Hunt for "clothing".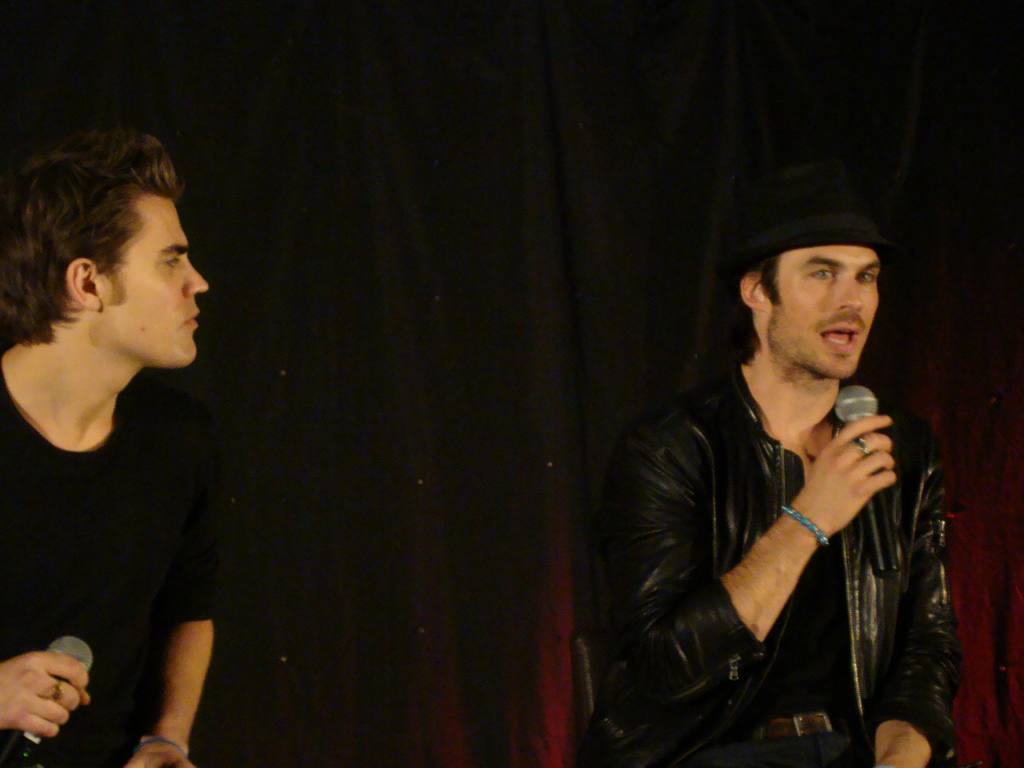
Hunted down at 564:368:961:767.
